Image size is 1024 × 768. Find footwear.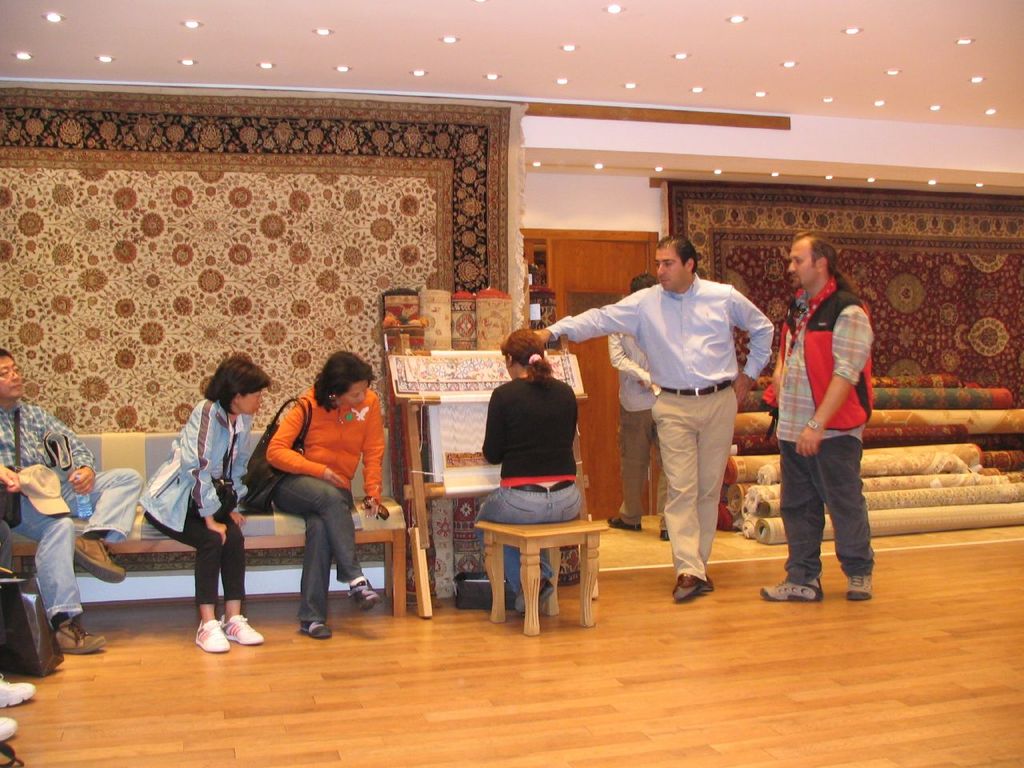
(x1=174, y1=605, x2=258, y2=665).
